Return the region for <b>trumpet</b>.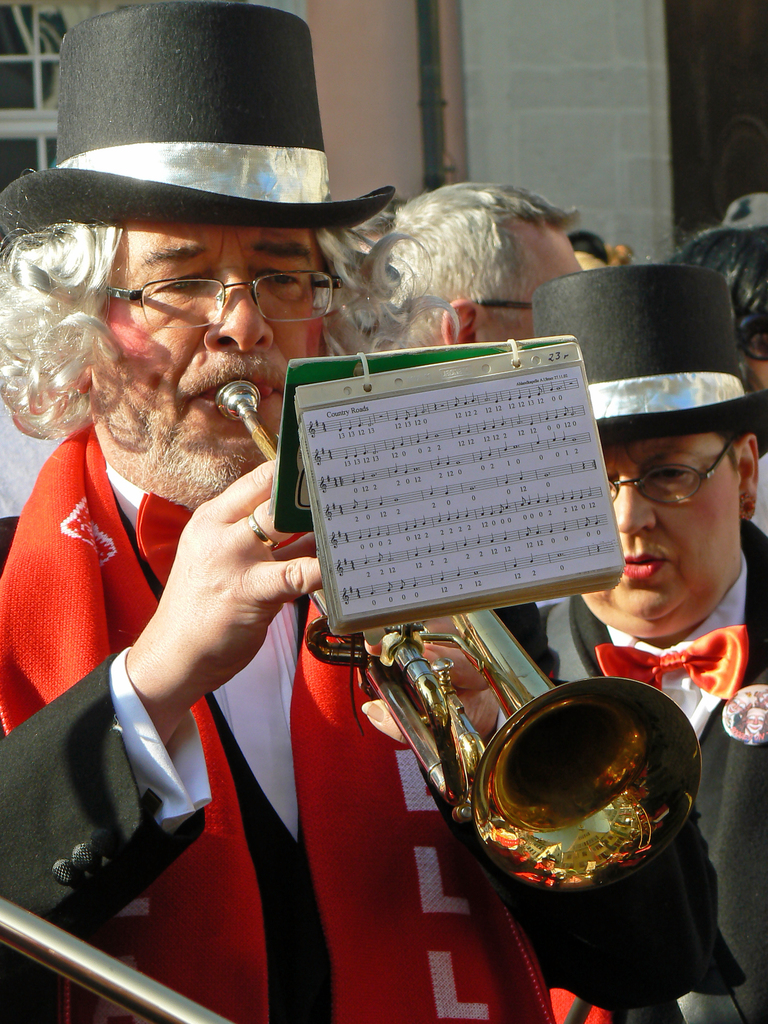
<bbox>213, 377, 701, 895</bbox>.
